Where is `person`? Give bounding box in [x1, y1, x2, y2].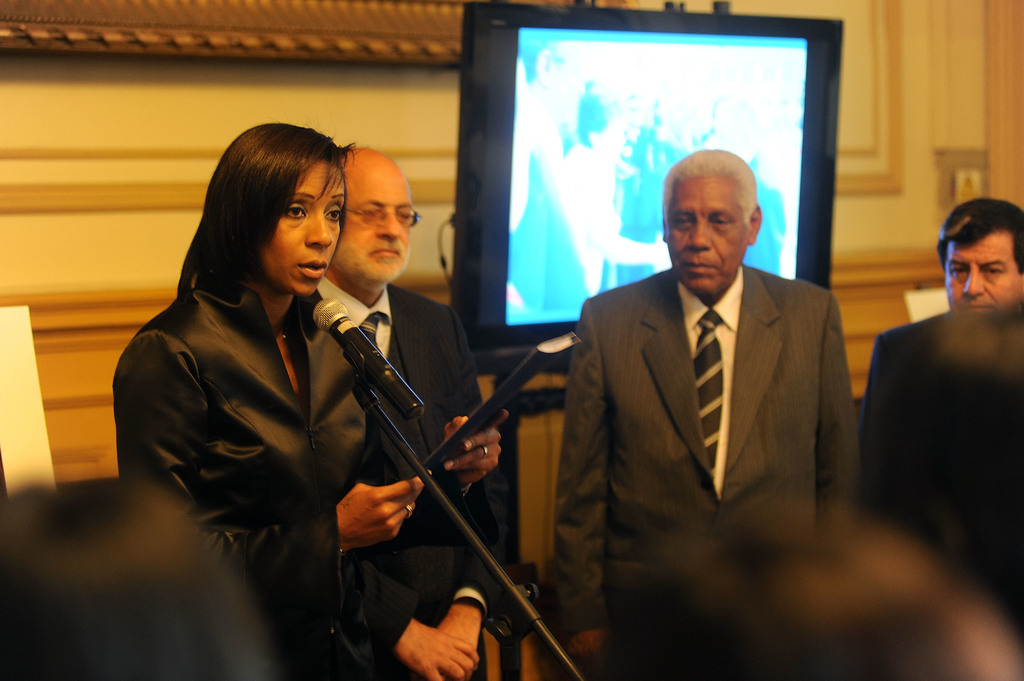
[310, 154, 502, 680].
